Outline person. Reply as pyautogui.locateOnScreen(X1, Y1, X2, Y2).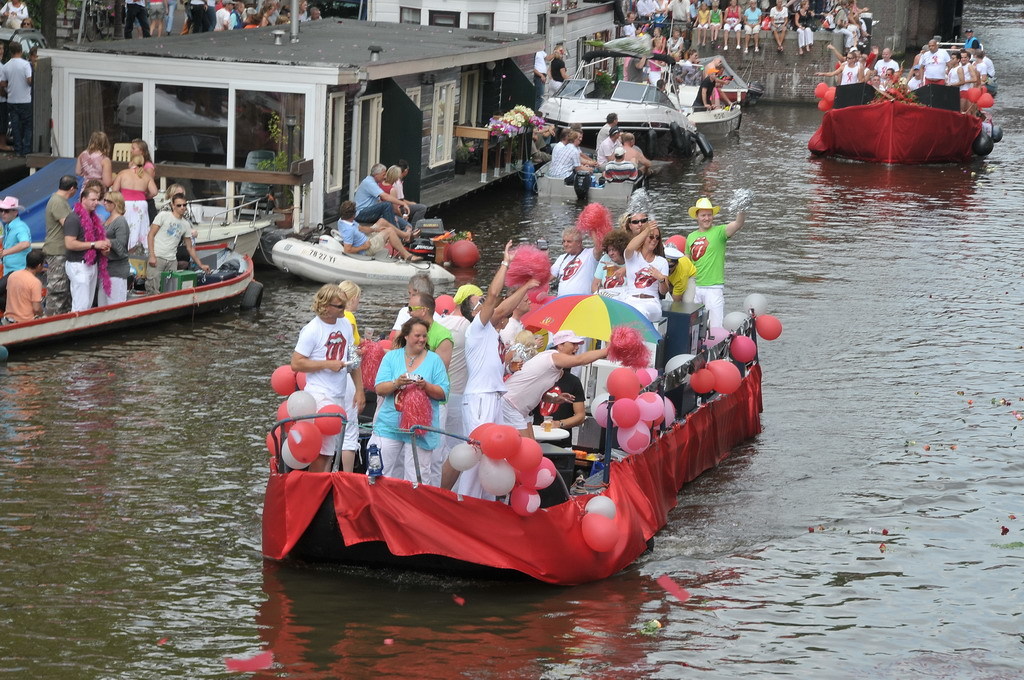
pyautogui.locateOnScreen(144, 0, 165, 36).
